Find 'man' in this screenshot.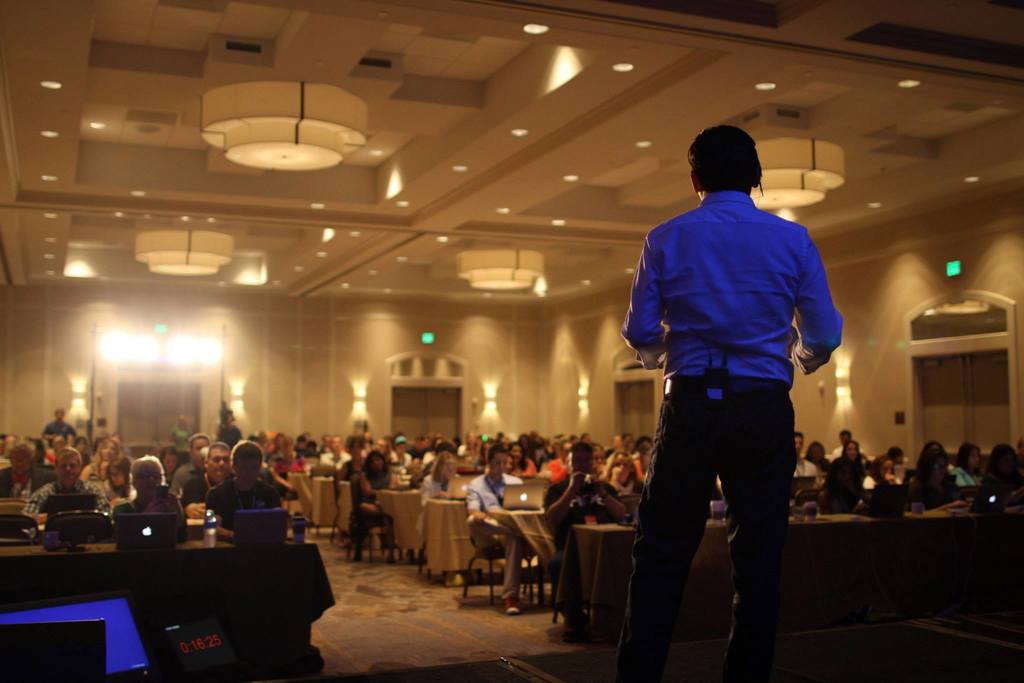
The bounding box for 'man' is 24/448/109/526.
